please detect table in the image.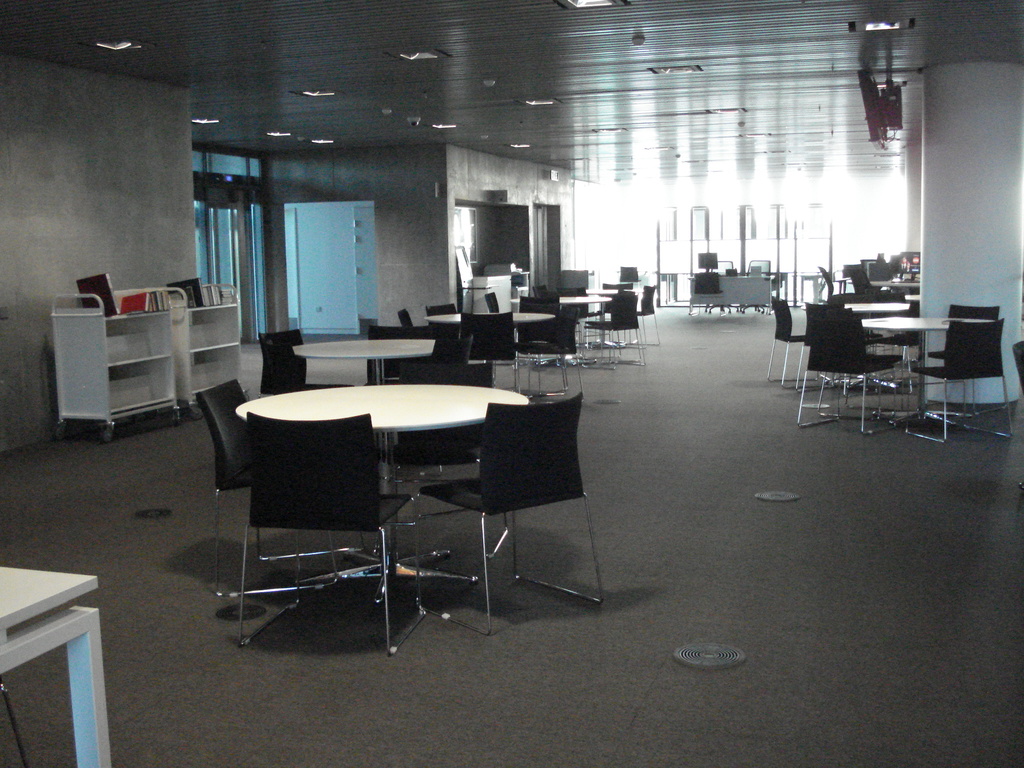
BBox(428, 314, 554, 393).
